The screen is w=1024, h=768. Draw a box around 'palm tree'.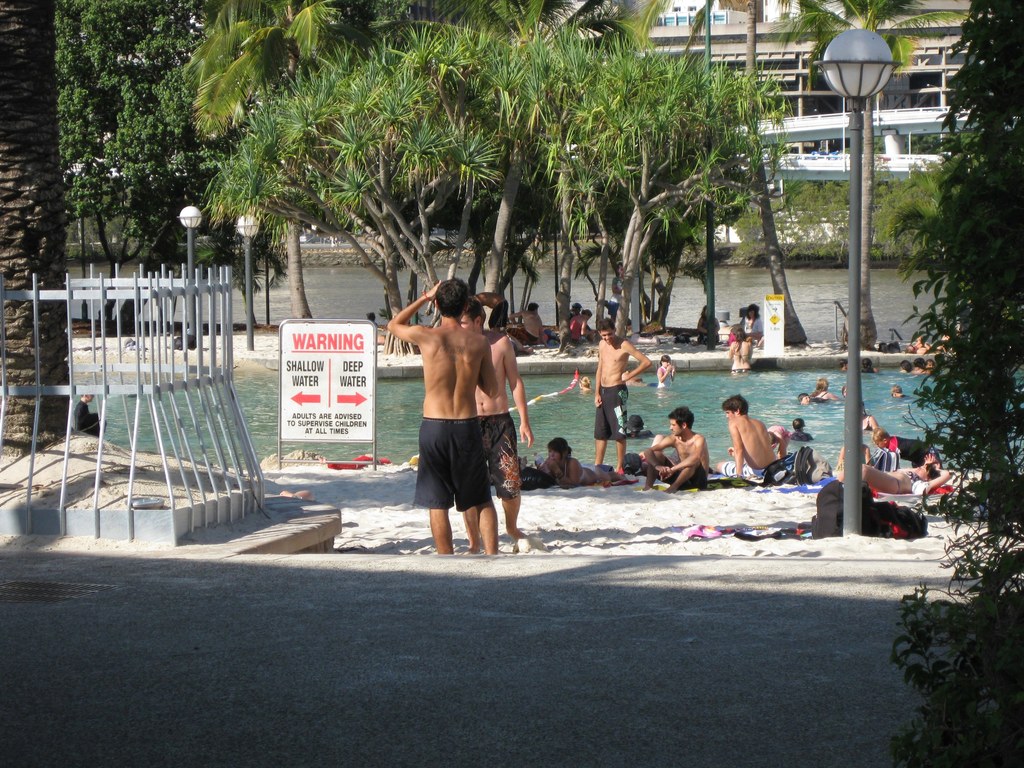
[782,0,967,344].
